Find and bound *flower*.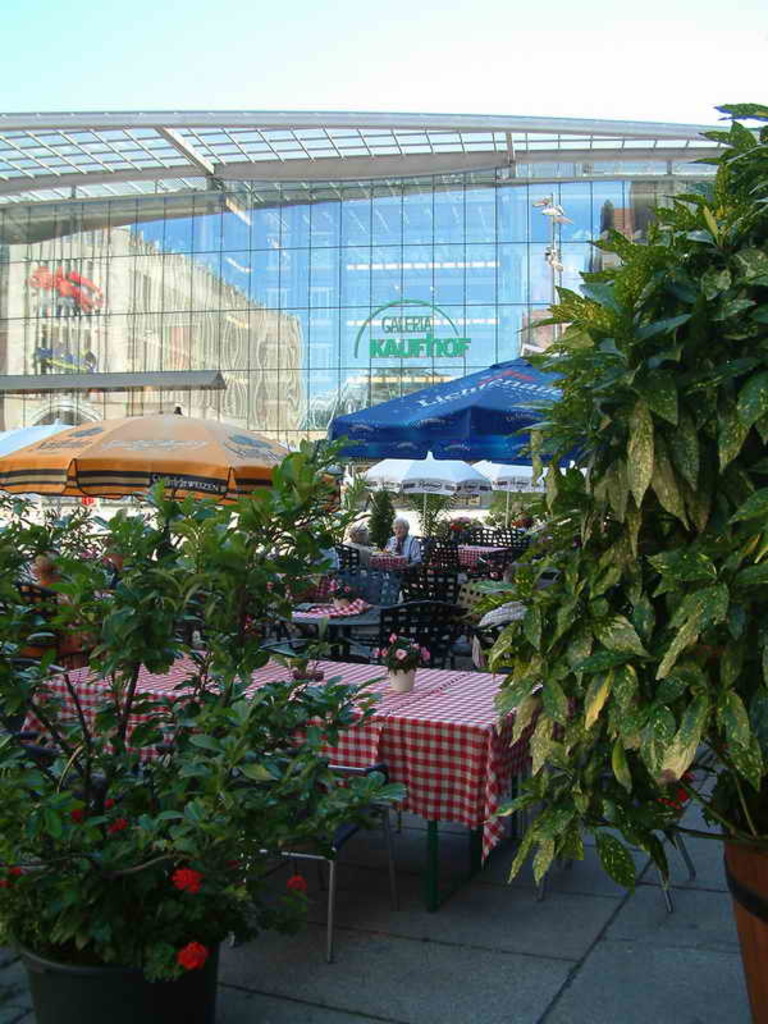
Bound: crop(284, 867, 308, 902).
